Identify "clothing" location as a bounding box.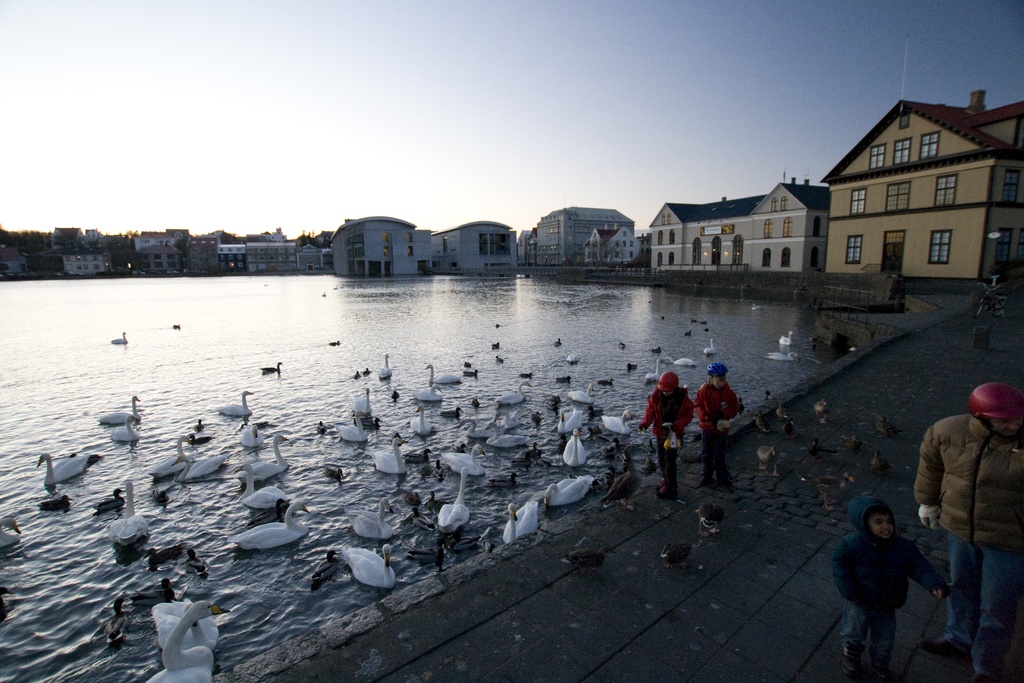
x1=642 y1=385 x2=698 y2=443.
